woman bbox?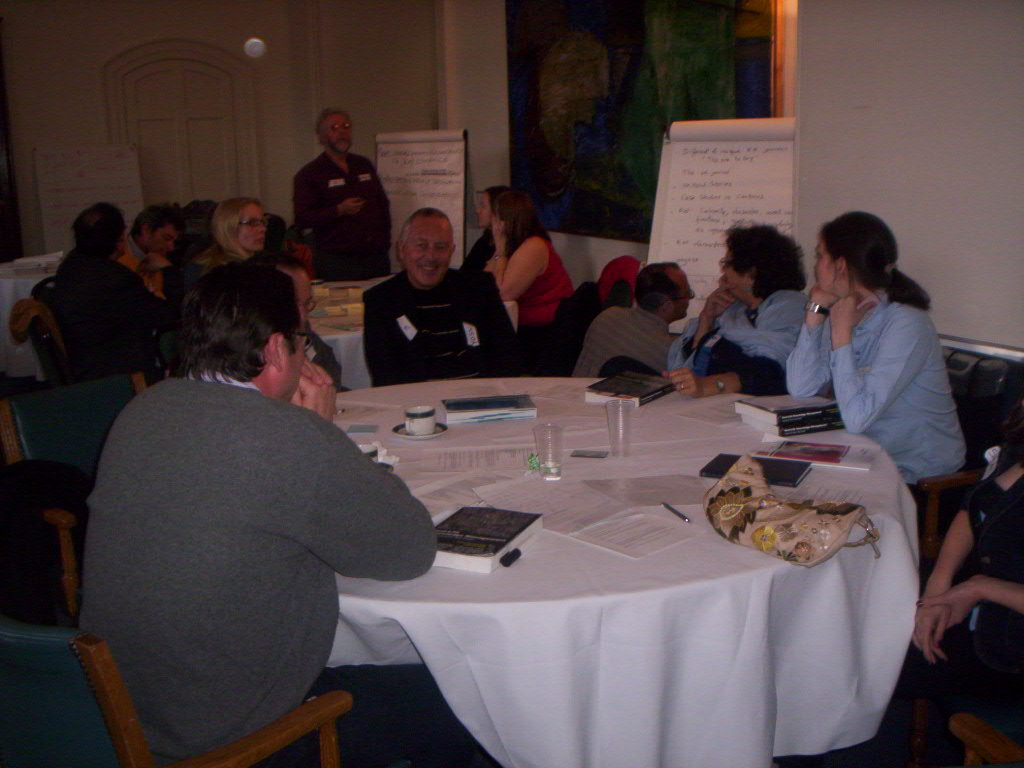
[460, 179, 517, 276]
